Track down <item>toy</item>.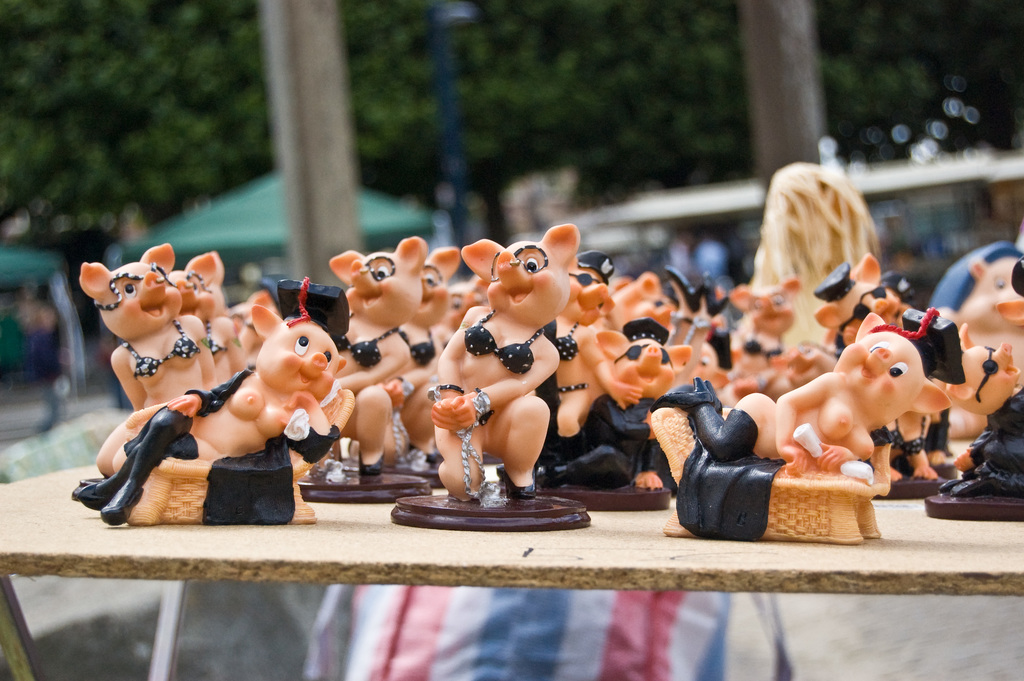
Tracked to 809, 254, 910, 347.
